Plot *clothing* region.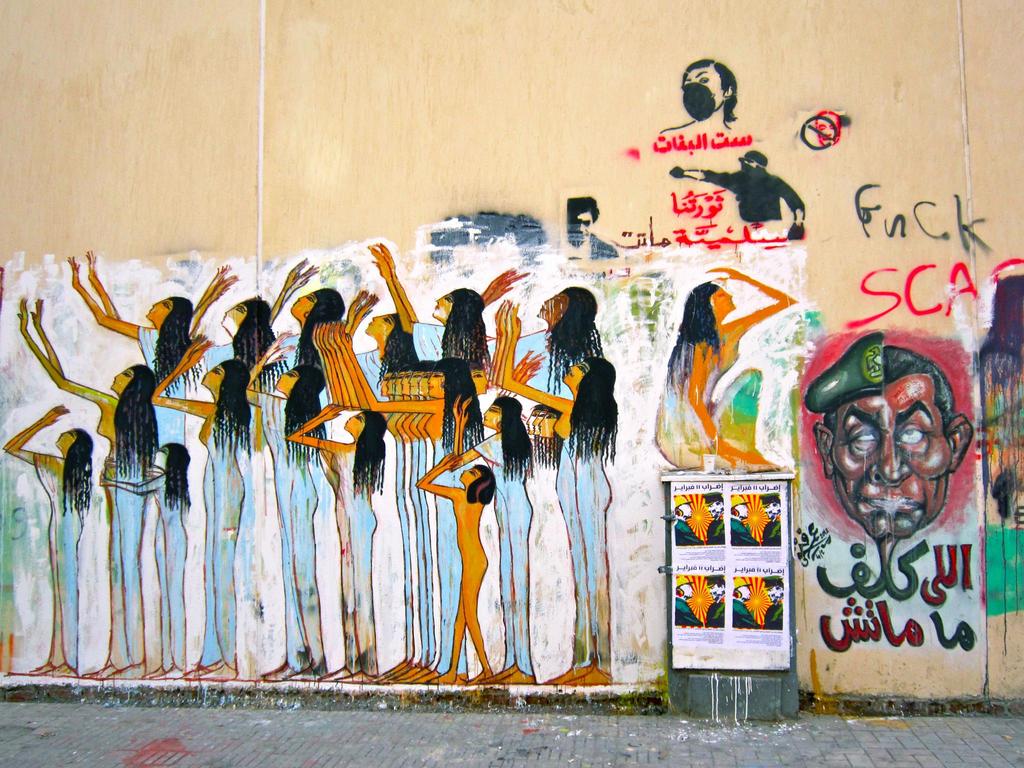
Plotted at {"x1": 97, "y1": 425, "x2": 157, "y2": 655}.
